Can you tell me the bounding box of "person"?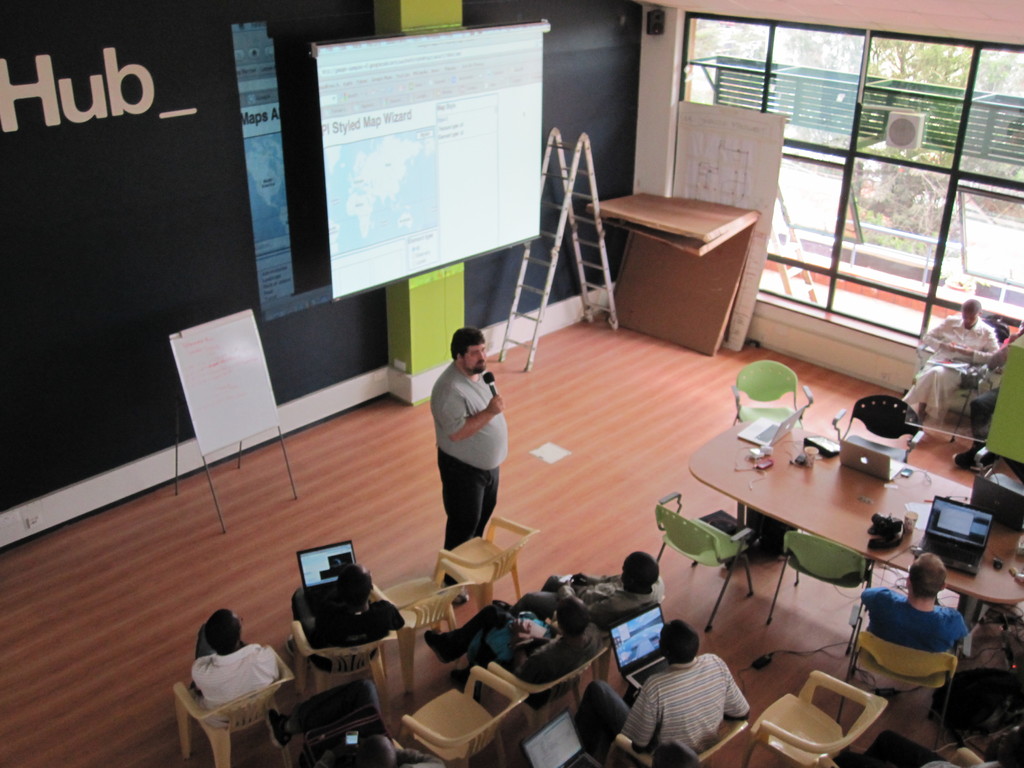
region(424, 593, 612, 695).
